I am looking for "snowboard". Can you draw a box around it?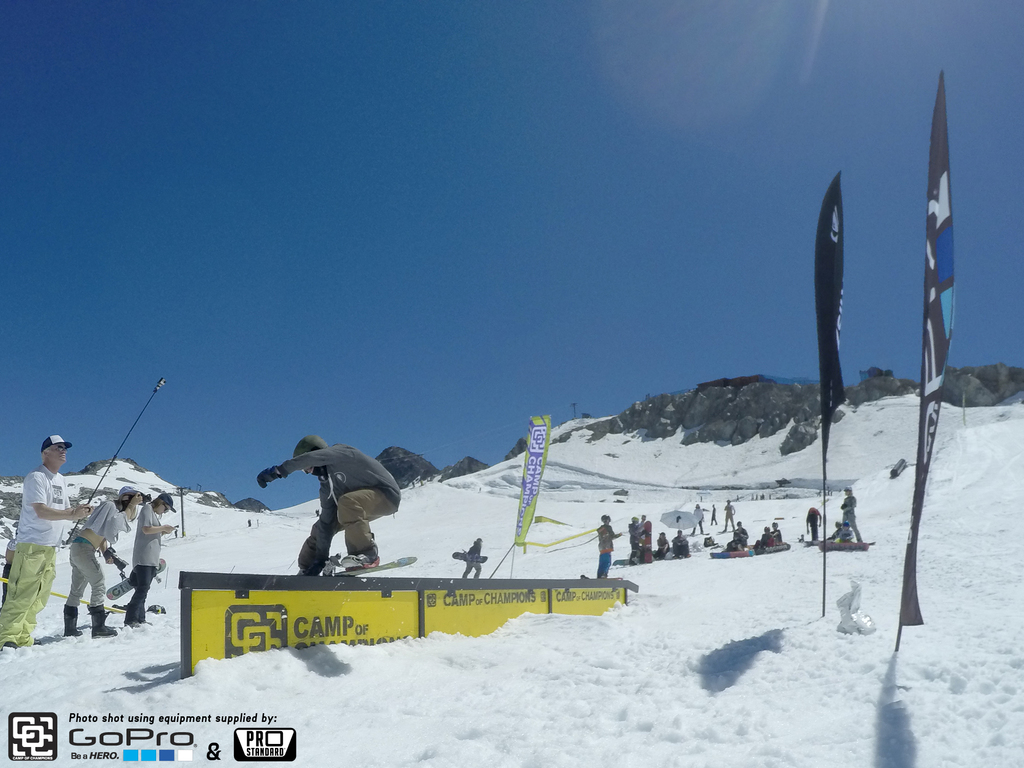
Sure, the bounding box is 707, 552, 755, 558.
